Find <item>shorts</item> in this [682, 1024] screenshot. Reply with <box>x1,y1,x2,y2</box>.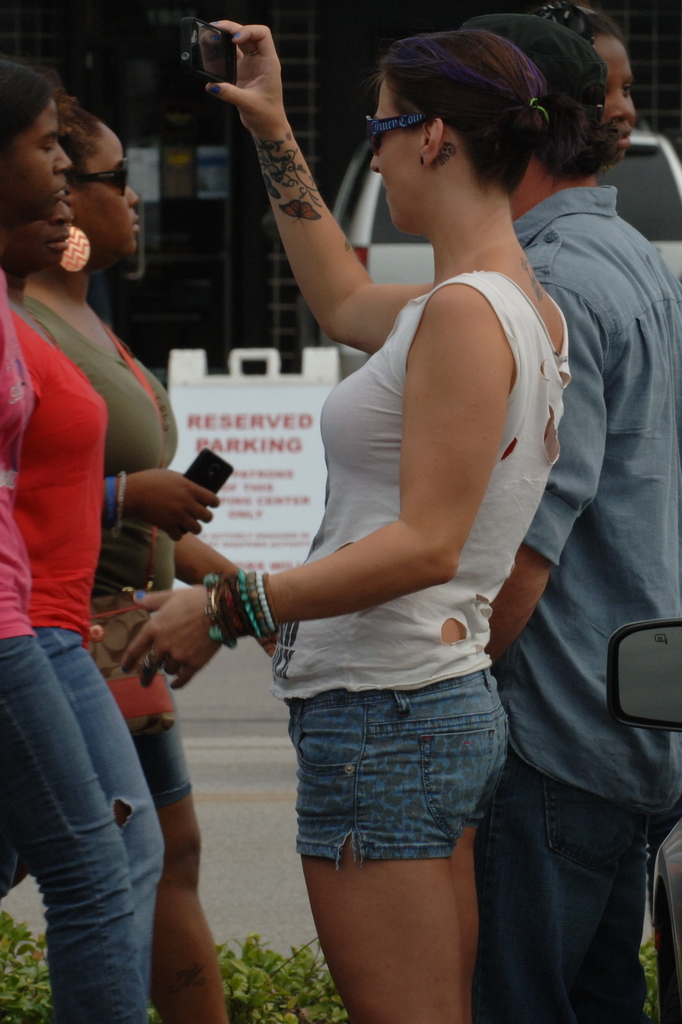
<box>282,669,508,868</box>.
